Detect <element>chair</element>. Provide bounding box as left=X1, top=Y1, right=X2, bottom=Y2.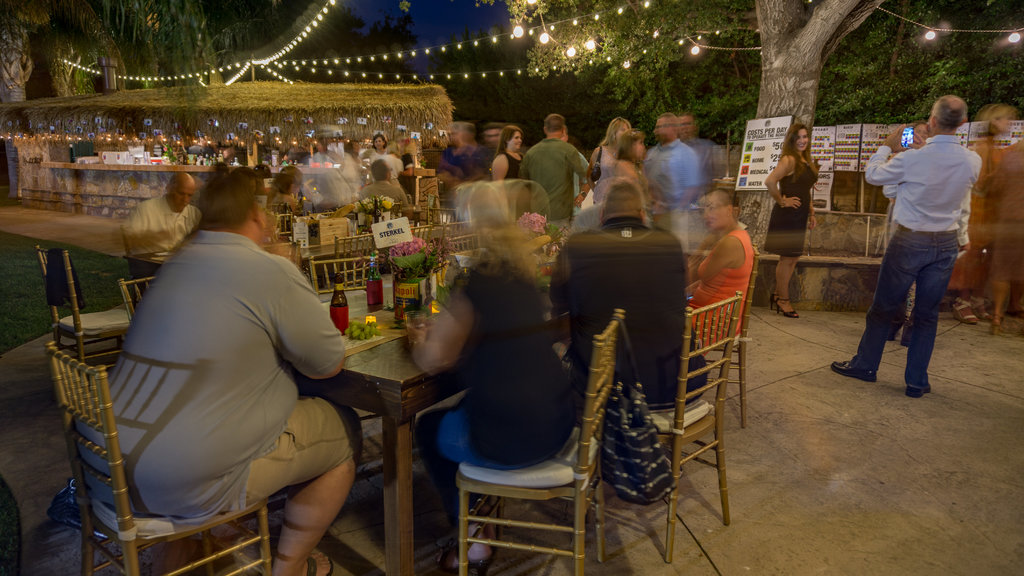
left=601, top=294, right=746, bottom=552.
